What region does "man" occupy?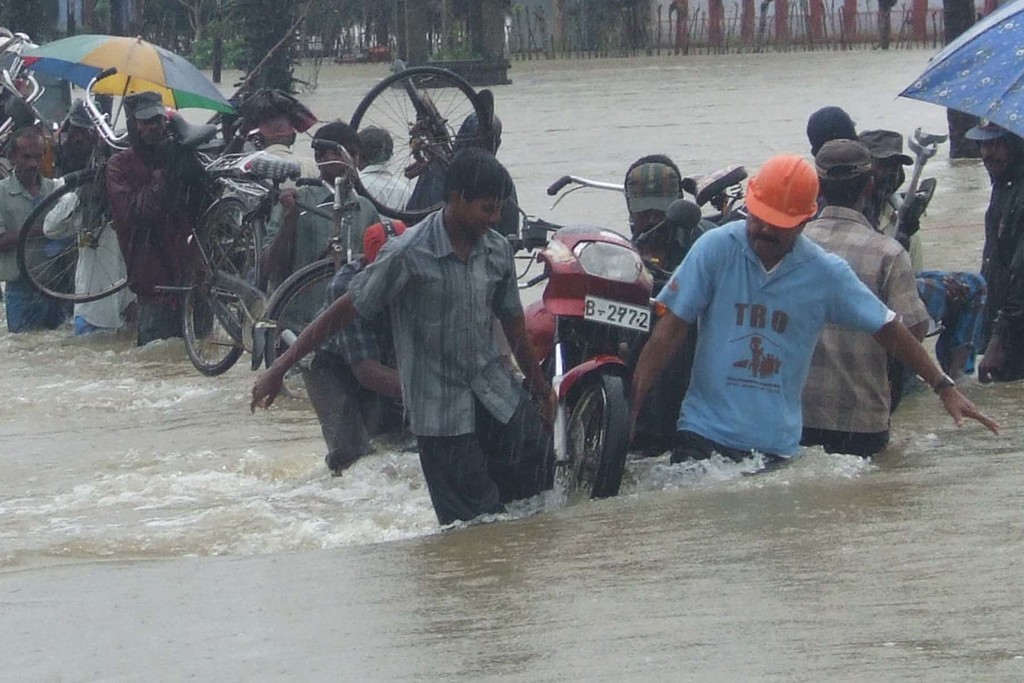
(left=105, top=92, right=219, bottom=346).
